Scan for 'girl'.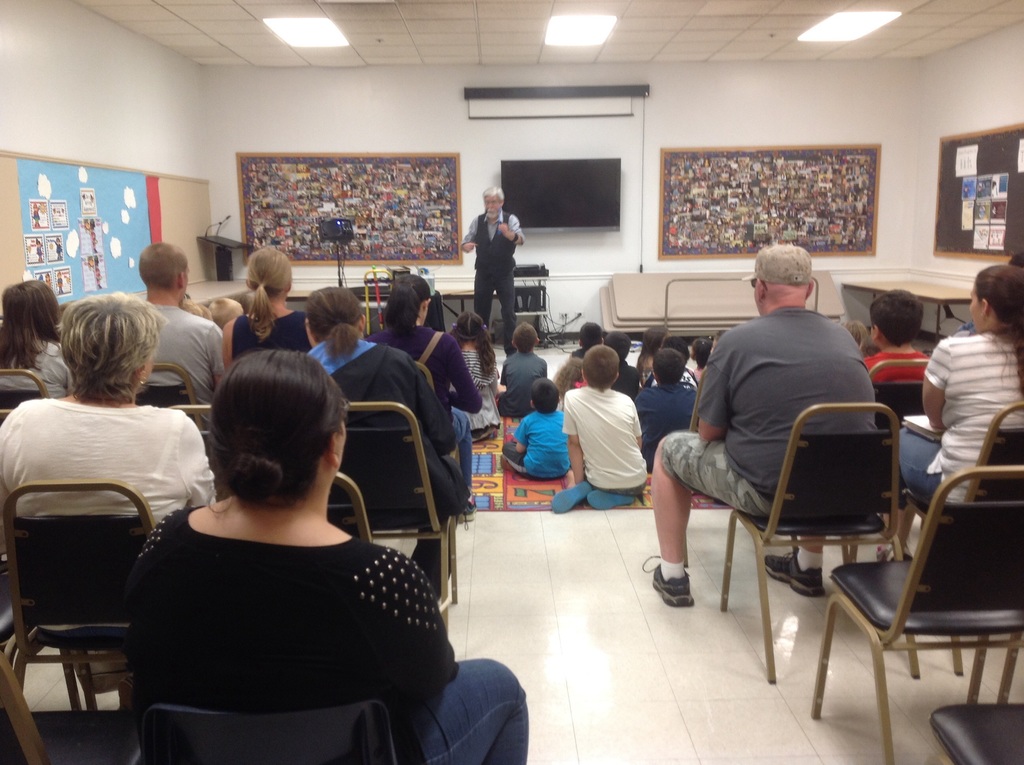
Scan result: [0,282,79,401].
